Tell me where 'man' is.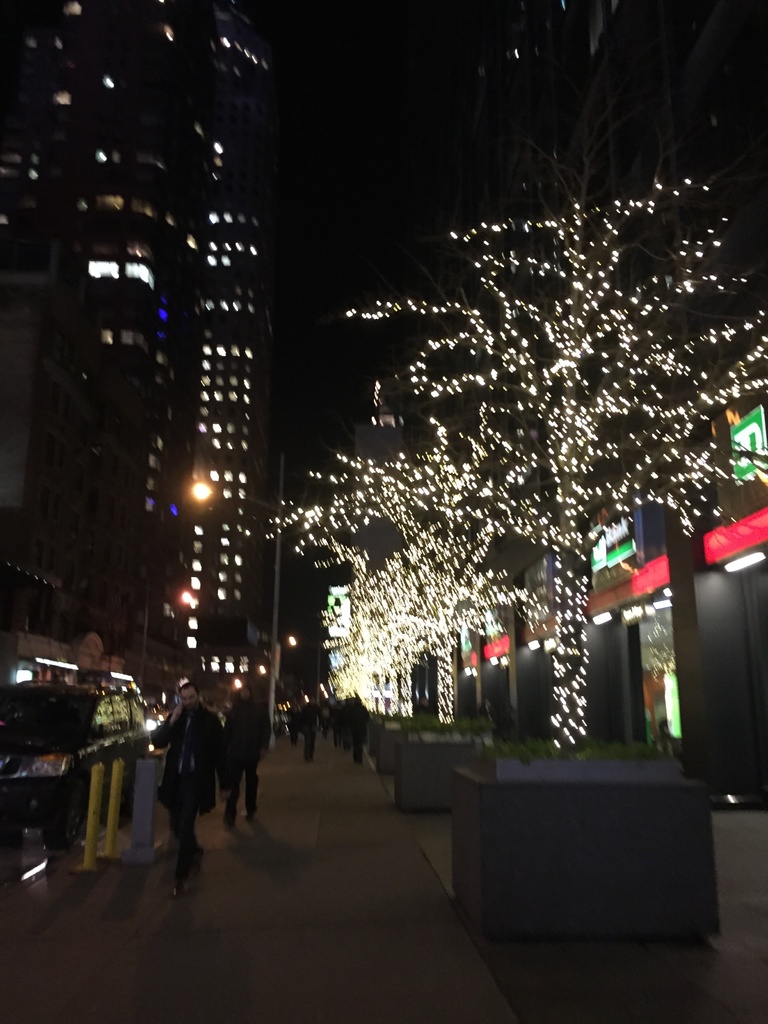
'man' is at box(220, 687, 273, 830).
